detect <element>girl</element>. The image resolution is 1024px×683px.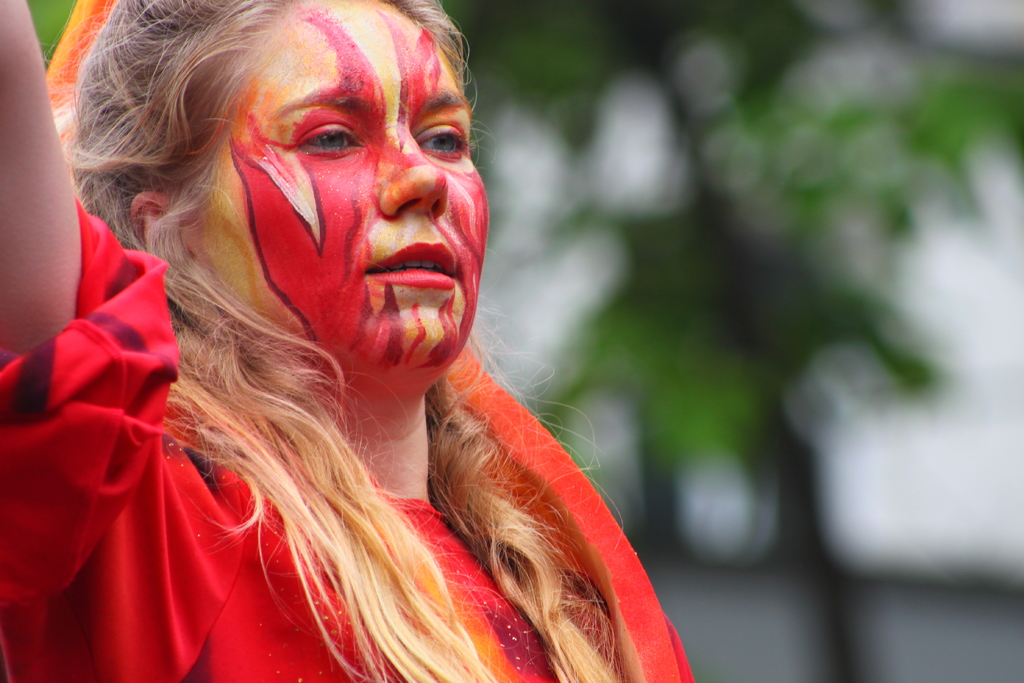
3/0/690/678.
